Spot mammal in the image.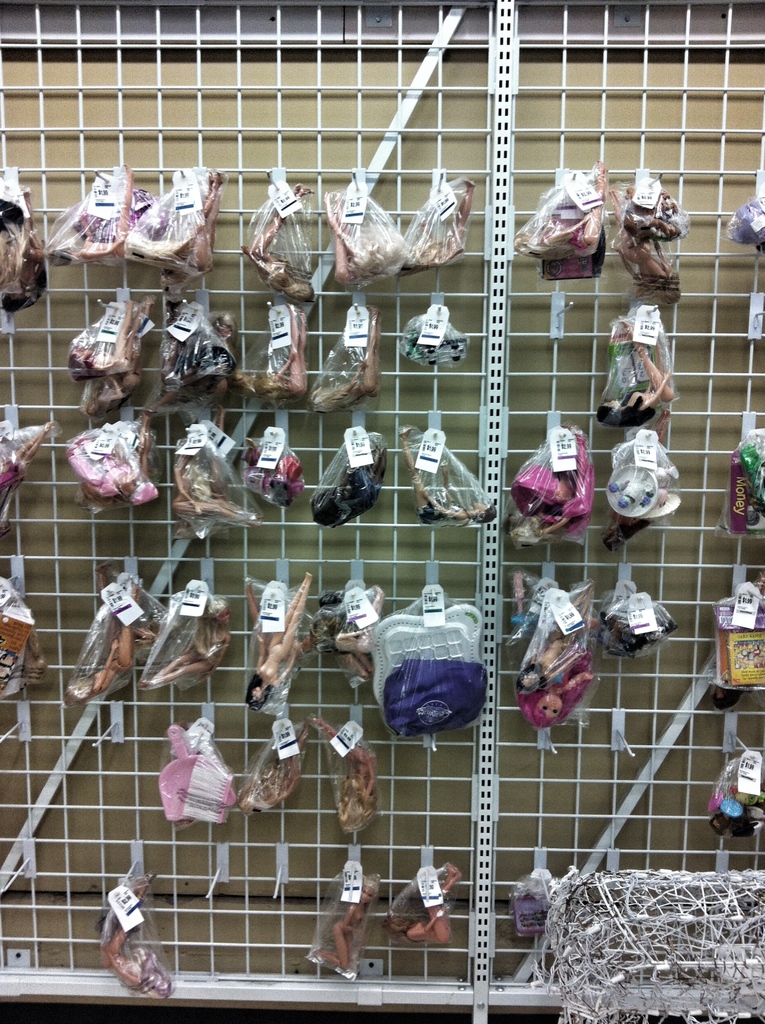
mammal found at box(68, 290, 140, 378).
